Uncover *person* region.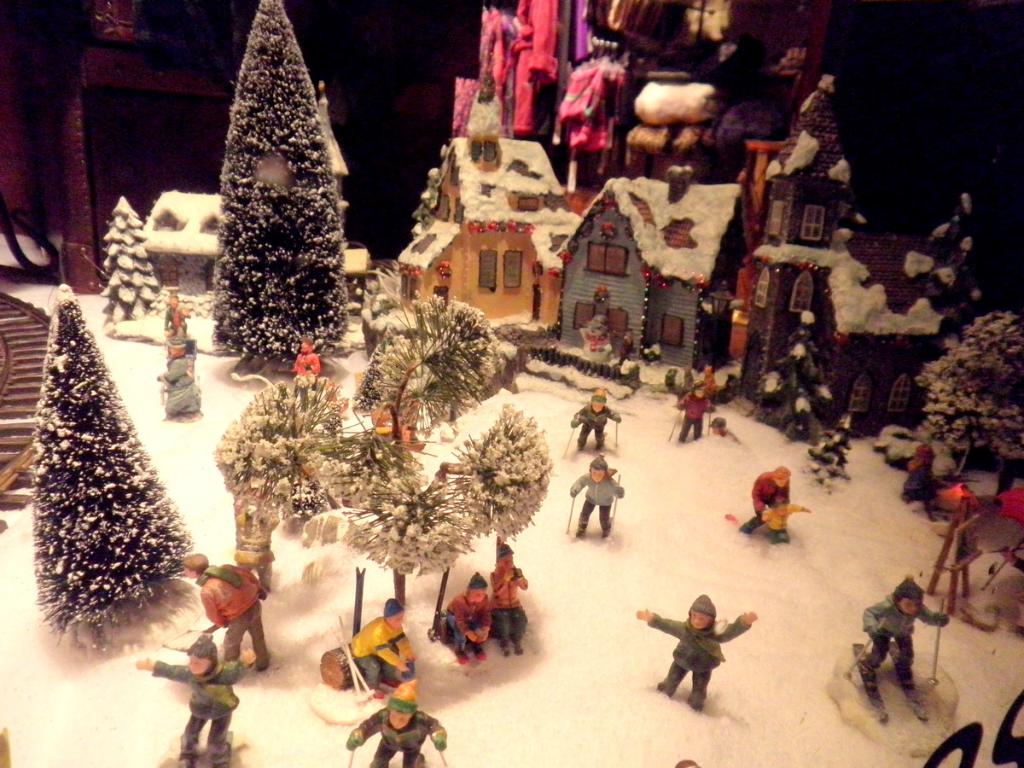
Uncovered: bbox=(565, 391, 625, 448).
